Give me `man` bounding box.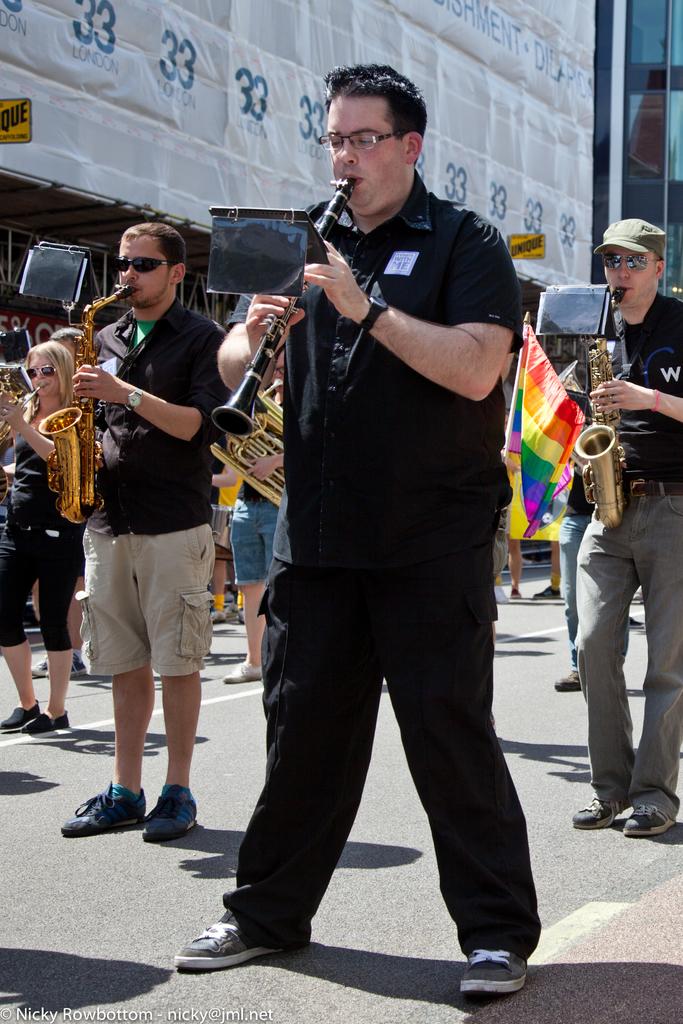
(x1=165, y1=68, x2=532, y2=995).
